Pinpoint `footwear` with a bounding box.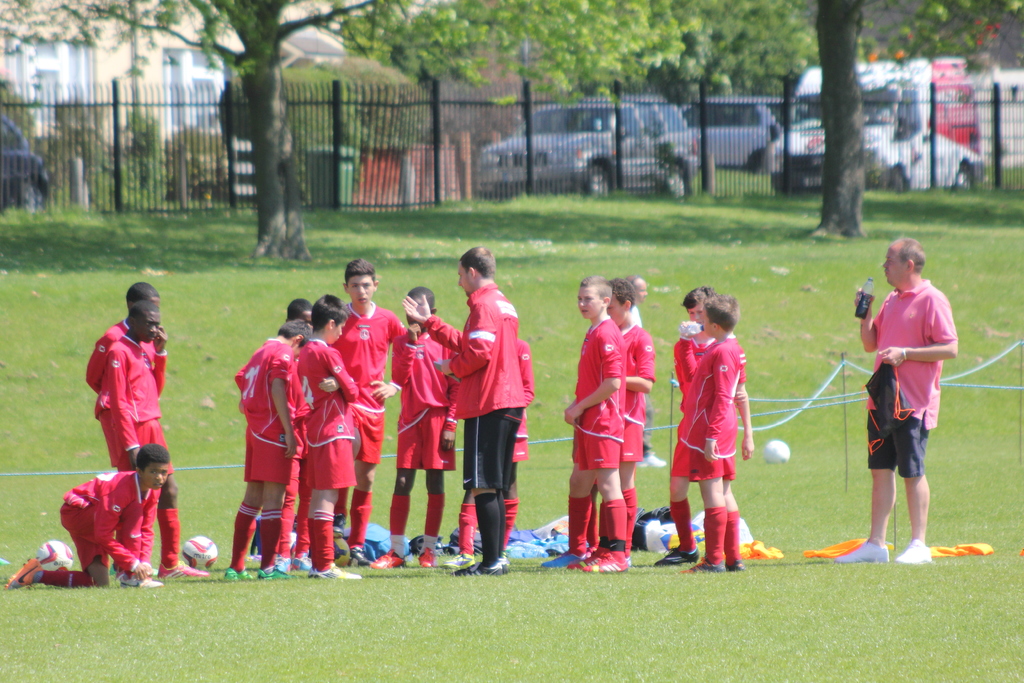
(x1=277, y1=555, x2=289, y2=572).
